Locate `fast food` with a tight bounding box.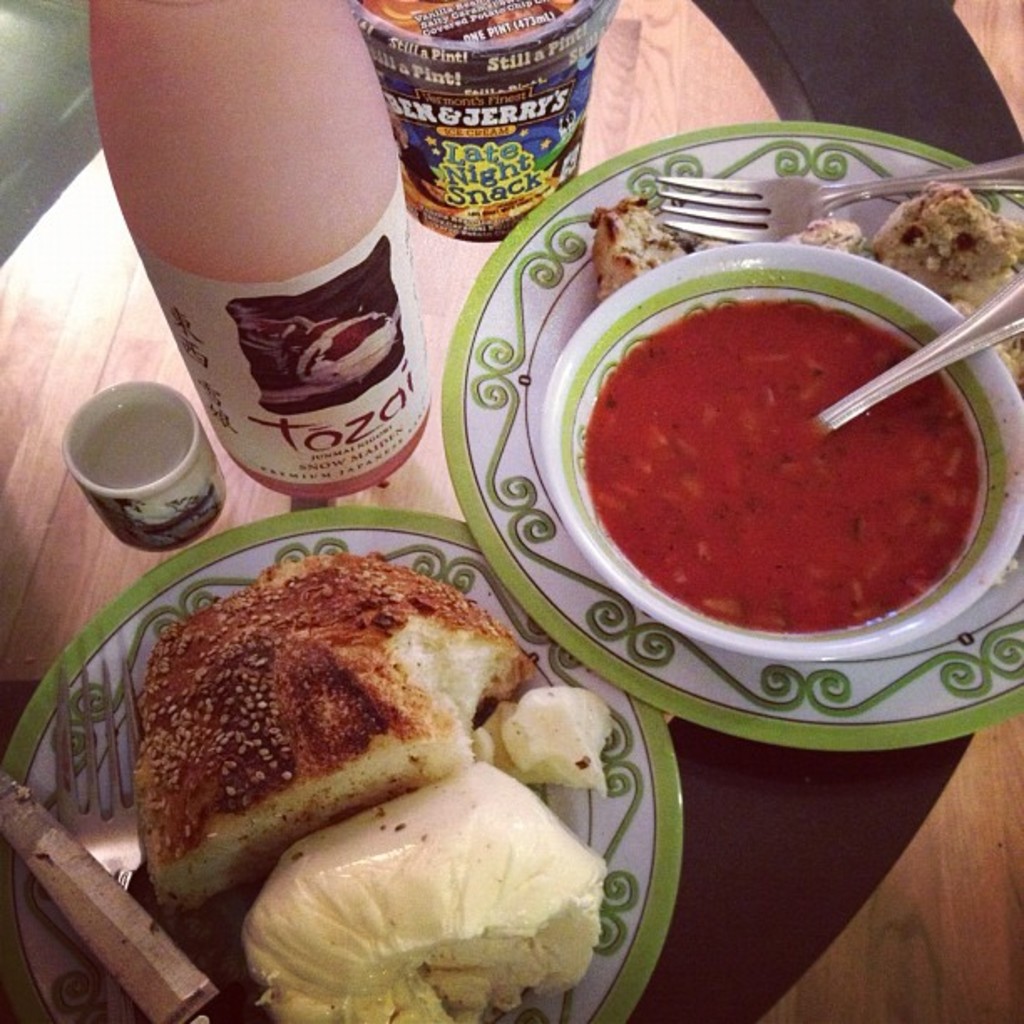
980/313/1022/380.
